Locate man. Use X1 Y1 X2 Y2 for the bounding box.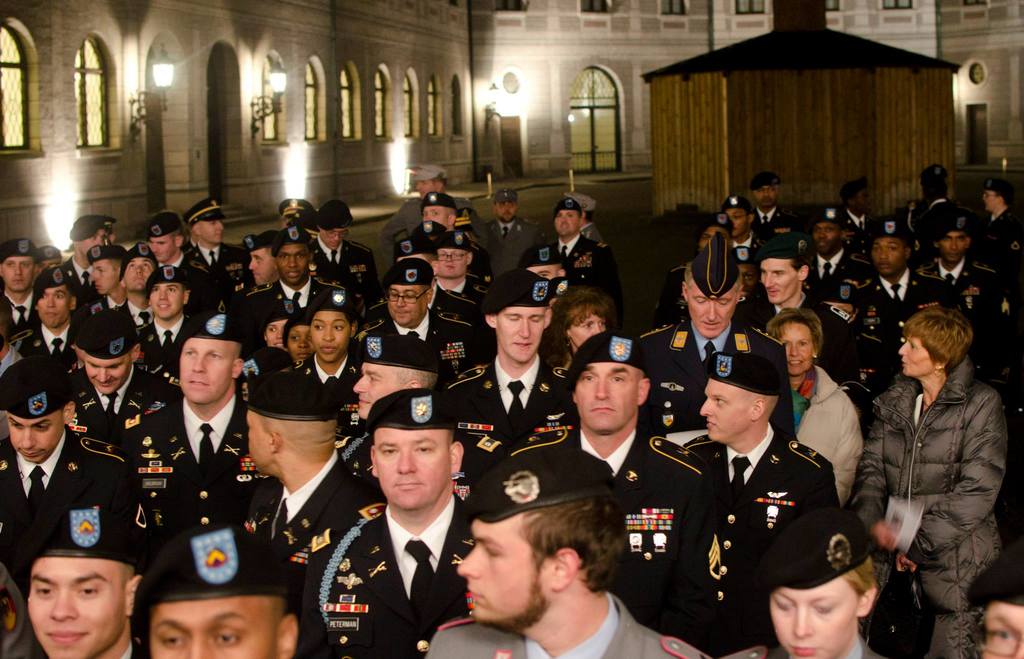
182 194 250 288.
